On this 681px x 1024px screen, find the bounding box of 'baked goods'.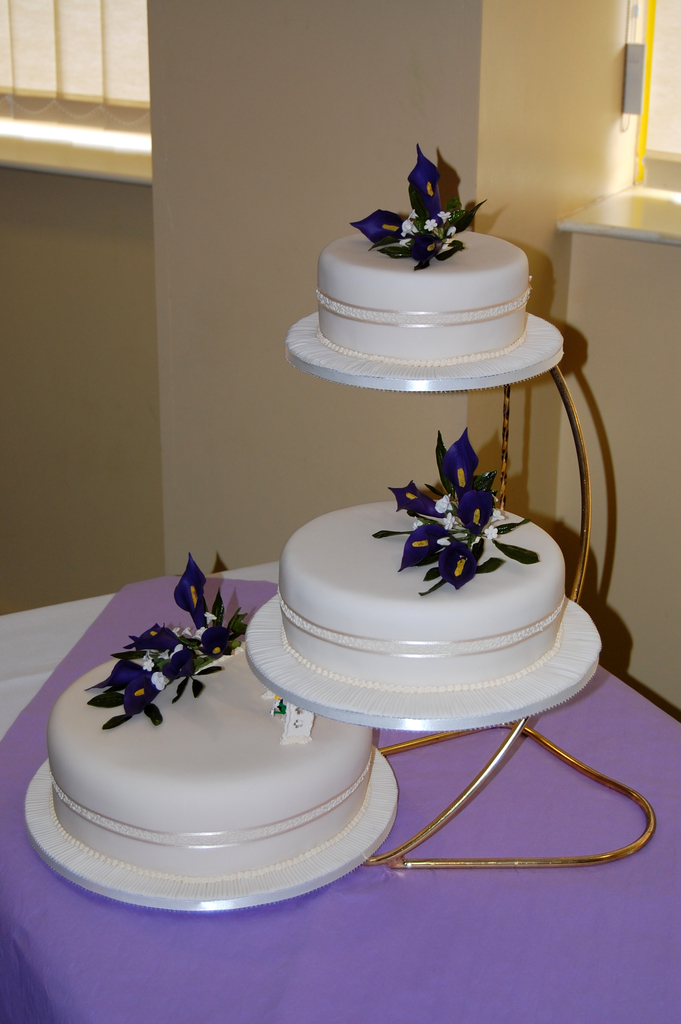
Bounding box: (305, 220, 539, 358).
